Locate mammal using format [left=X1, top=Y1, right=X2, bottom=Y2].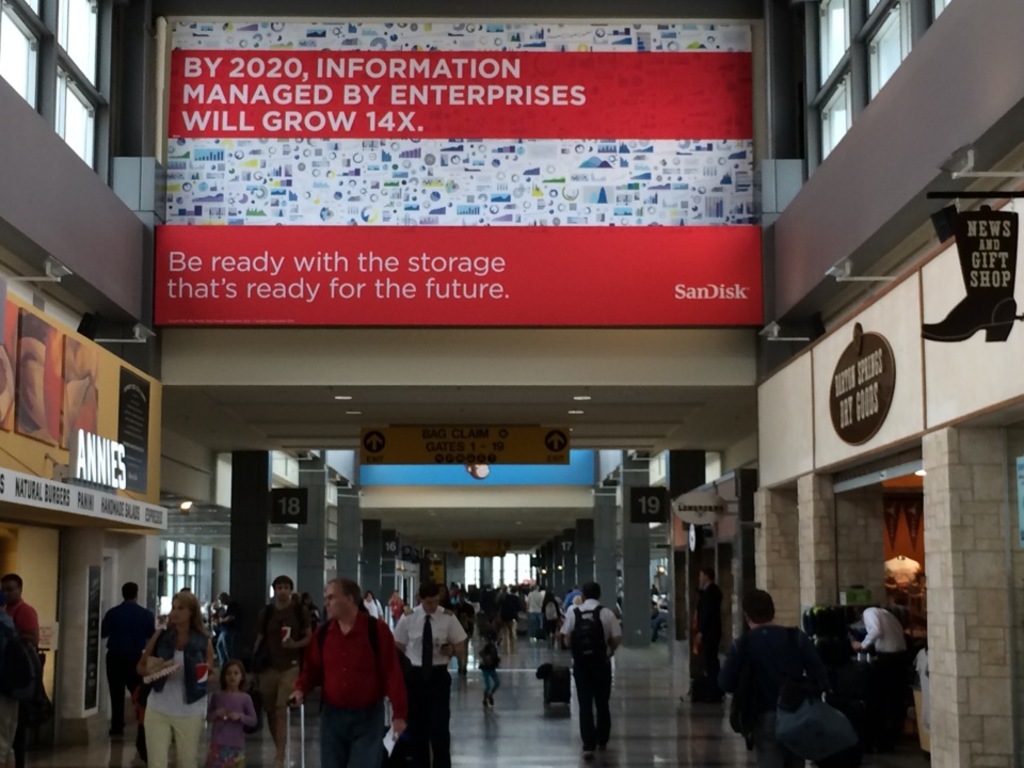
[left=1, top=612, right=44, bottom=767].
